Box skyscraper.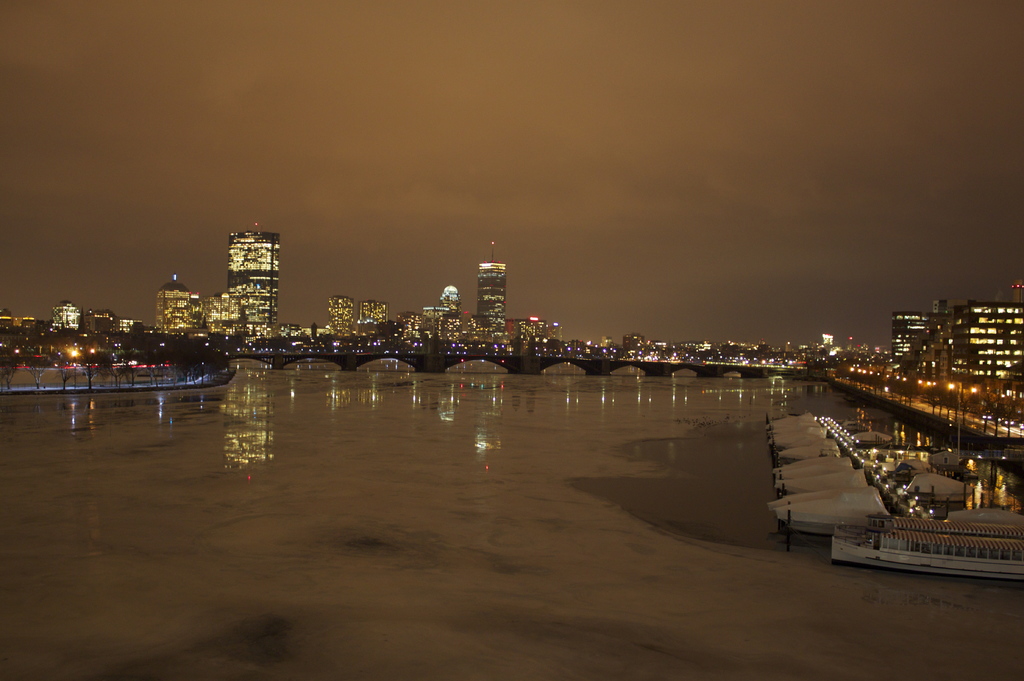
detection(224, 232, 279, 334).
